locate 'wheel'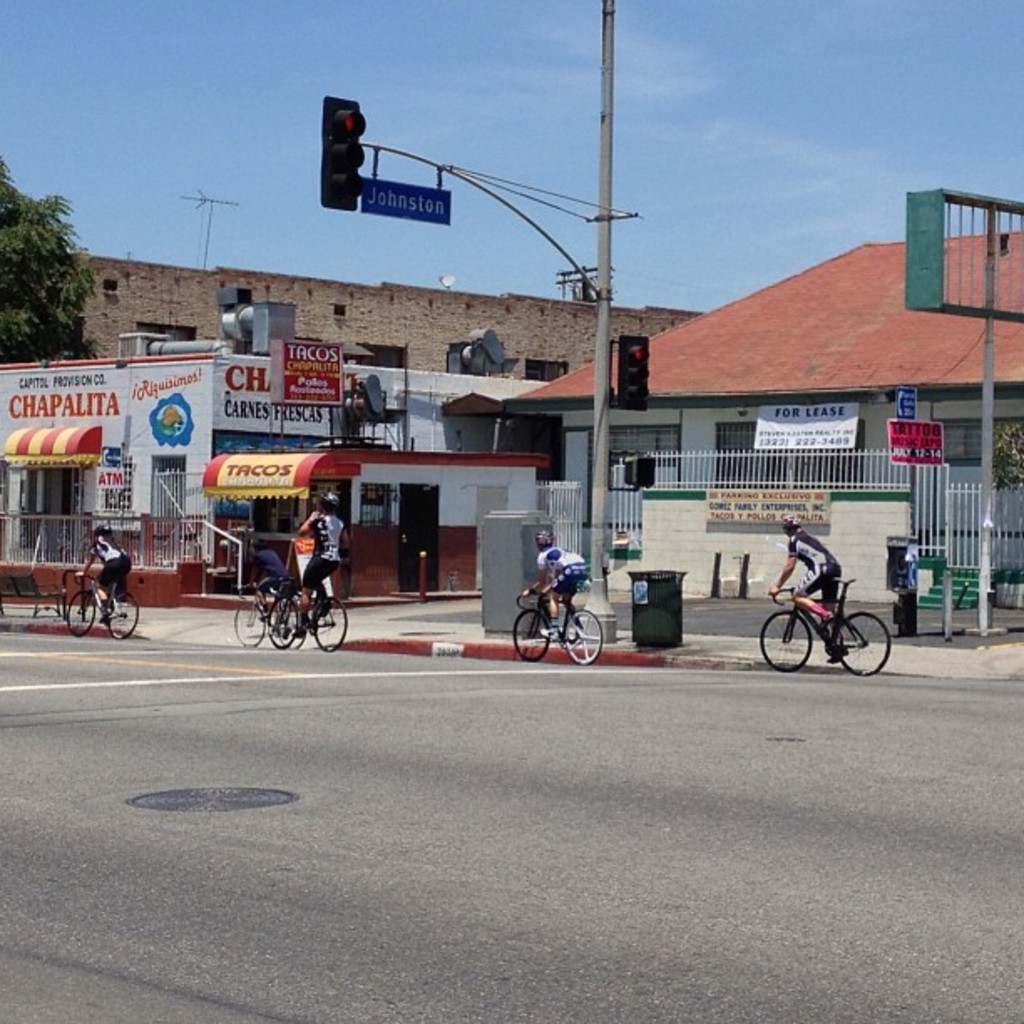
locate(107, 591, 137, 639)
